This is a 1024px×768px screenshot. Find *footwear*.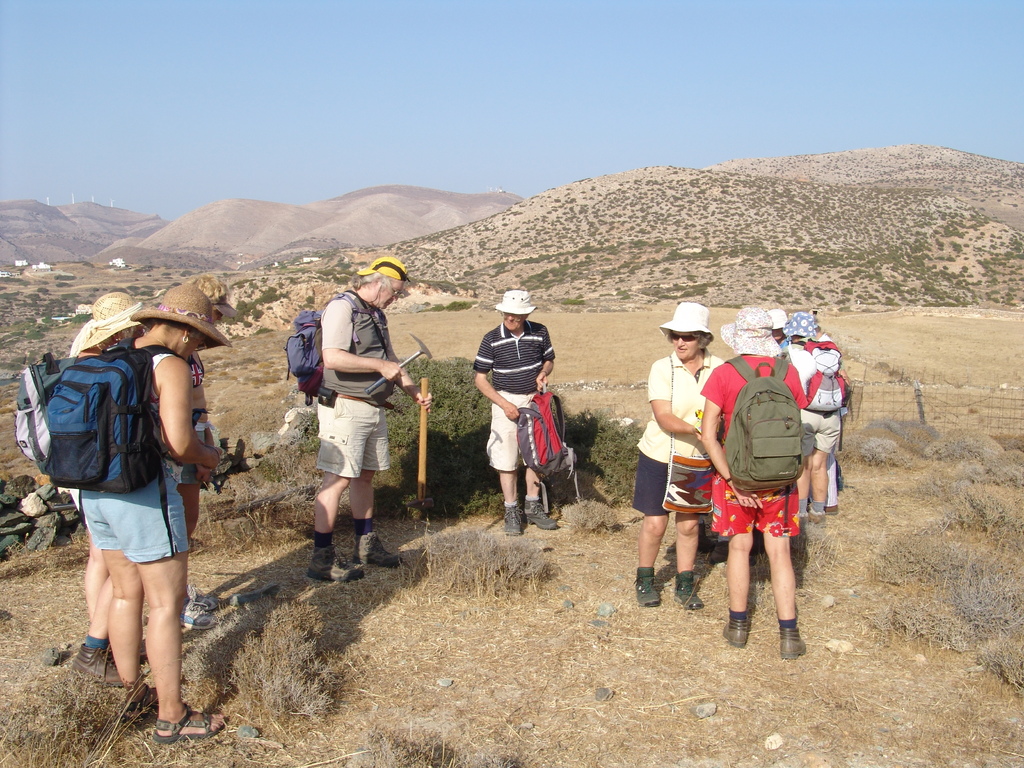
Bounding box: <bbox>671, 573, 703, 611</bbox>.
